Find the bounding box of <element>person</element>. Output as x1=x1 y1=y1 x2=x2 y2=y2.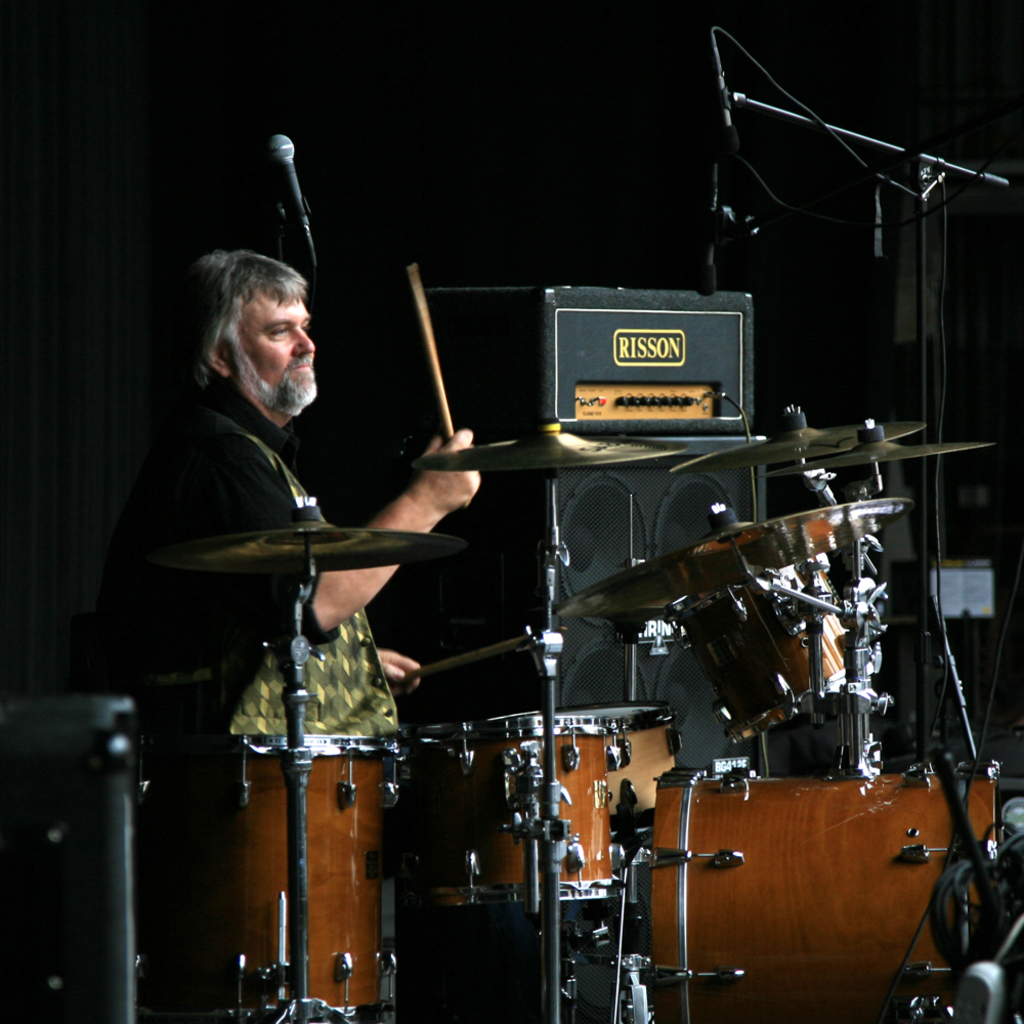
x1=123 y1=240 x2=486 y2=1023.
